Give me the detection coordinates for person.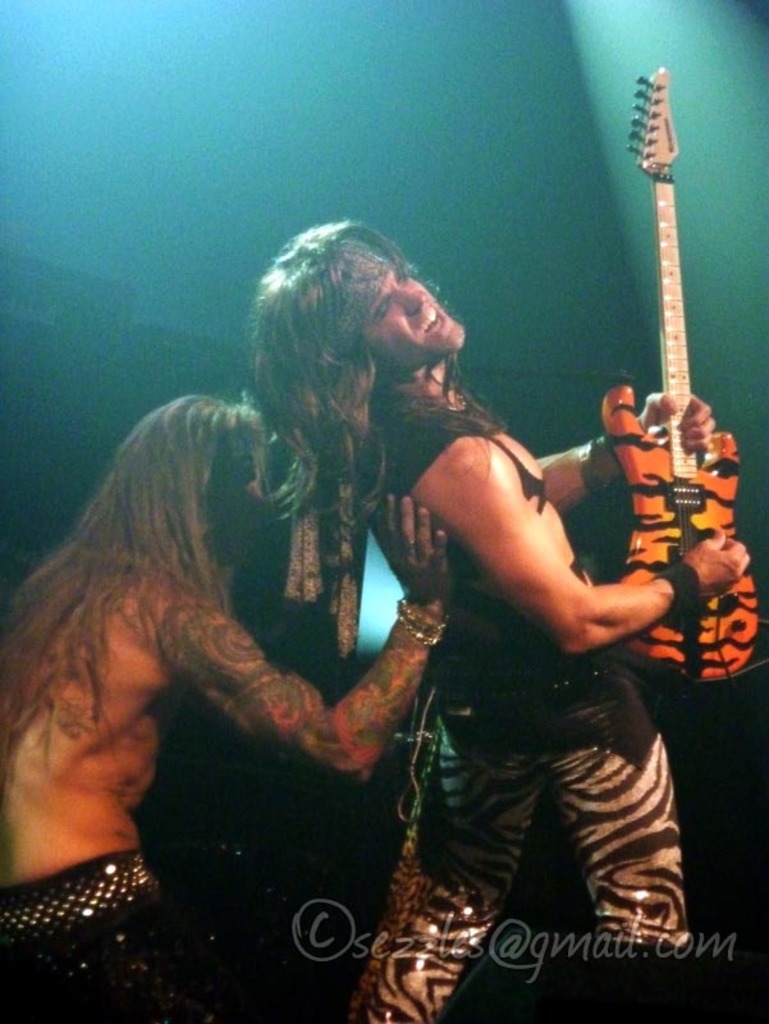
bbox=[243, 220, 750, 1023].
